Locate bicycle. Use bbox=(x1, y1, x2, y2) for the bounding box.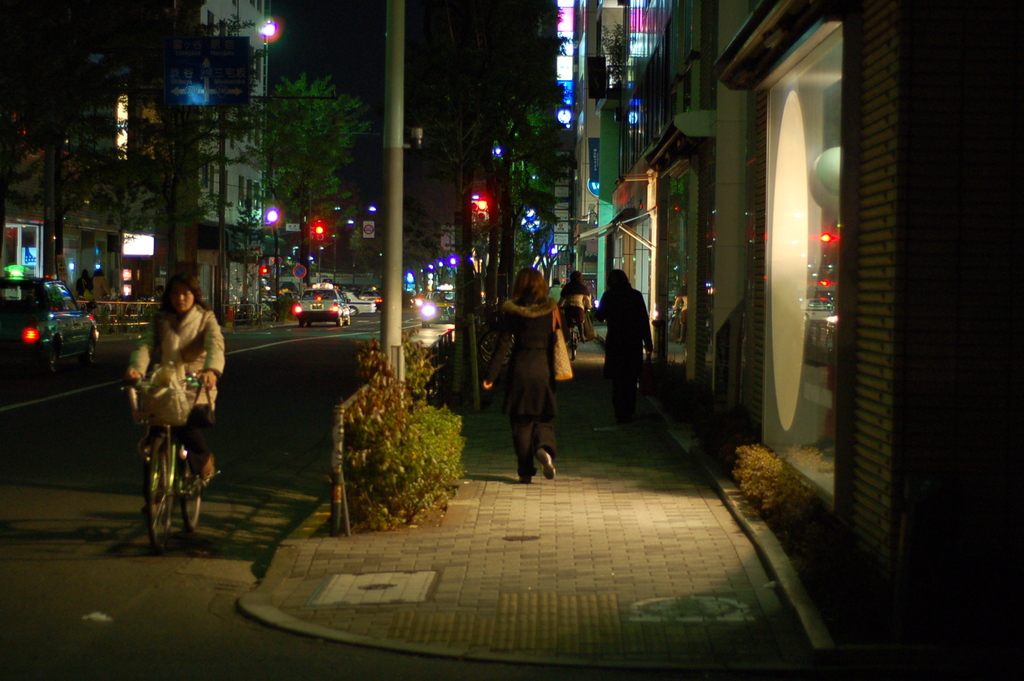
bbox=(124, 385, 206, 536).
